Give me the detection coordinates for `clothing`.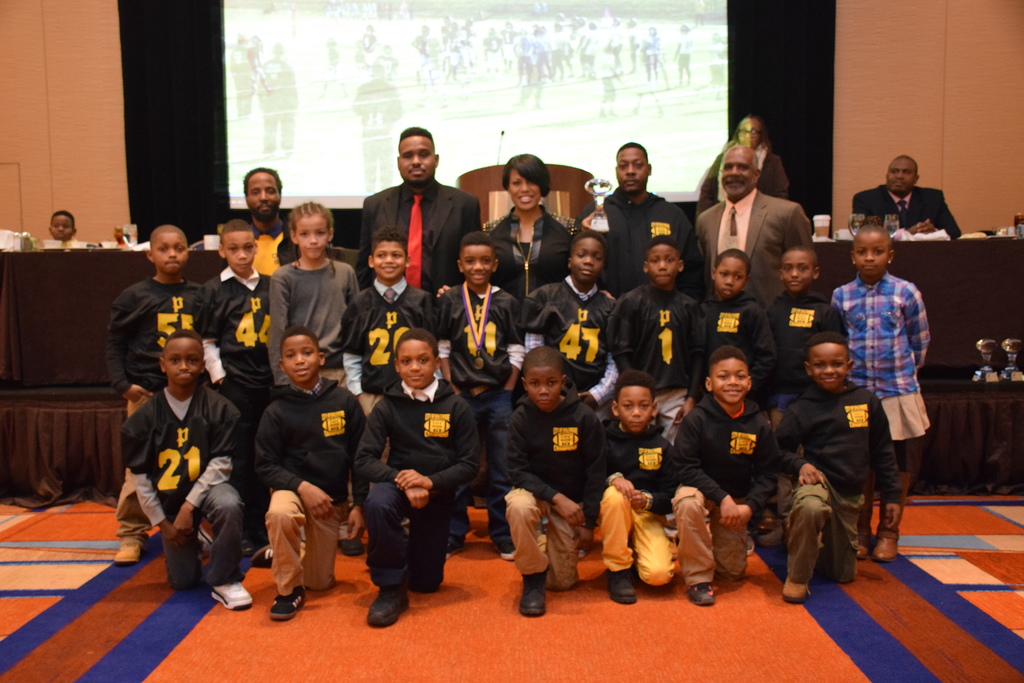
bbox=(483, 205, 570, 295).
